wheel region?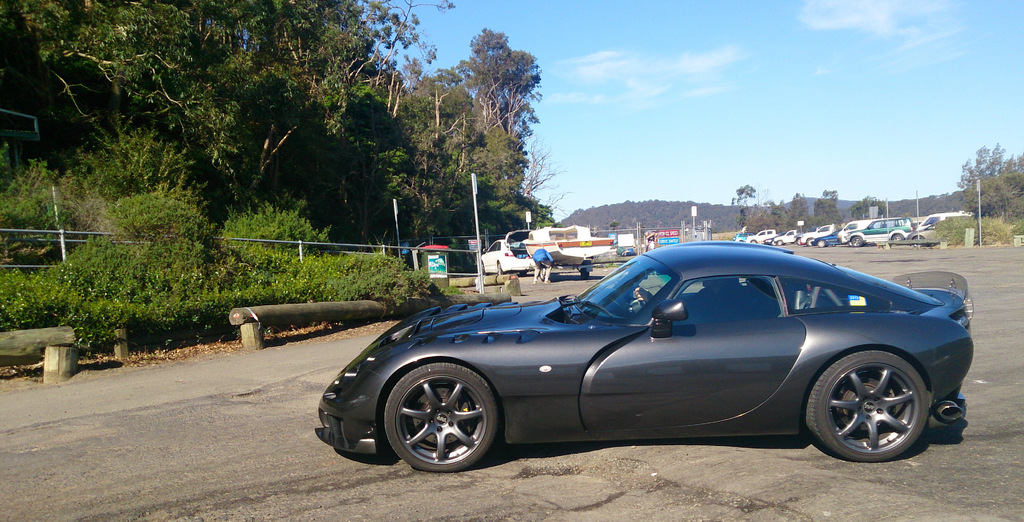
804/237/815/247
